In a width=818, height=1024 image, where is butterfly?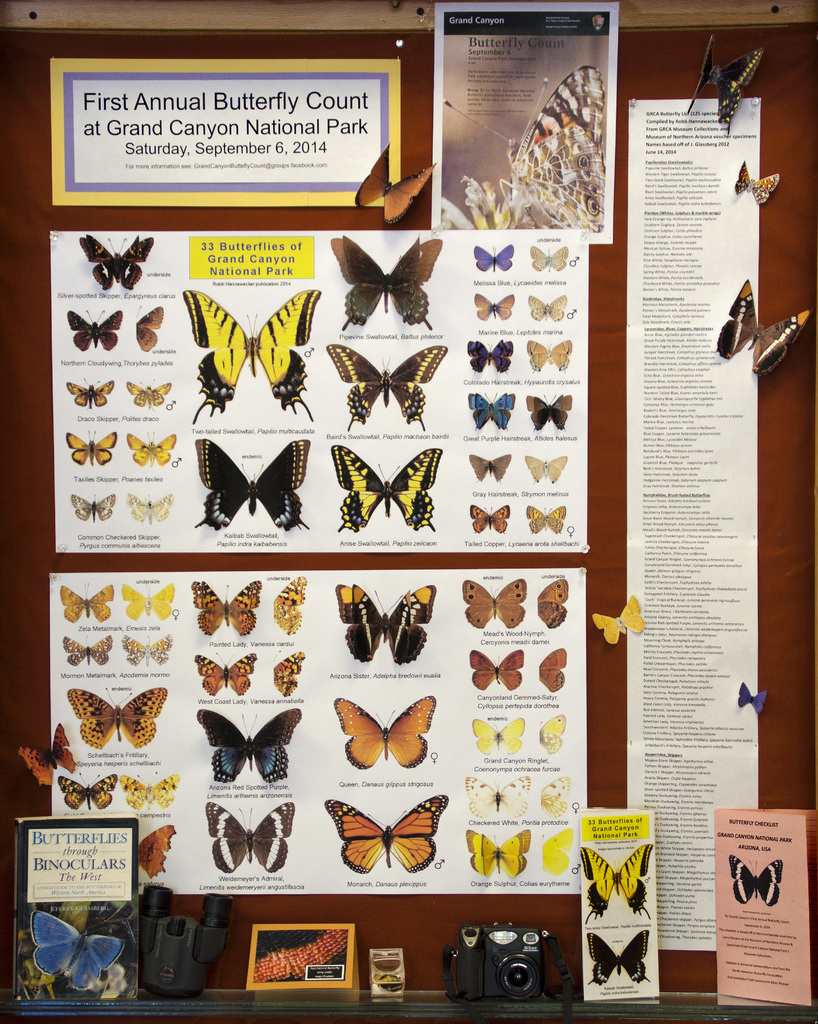
64, 372, 119, 410.
